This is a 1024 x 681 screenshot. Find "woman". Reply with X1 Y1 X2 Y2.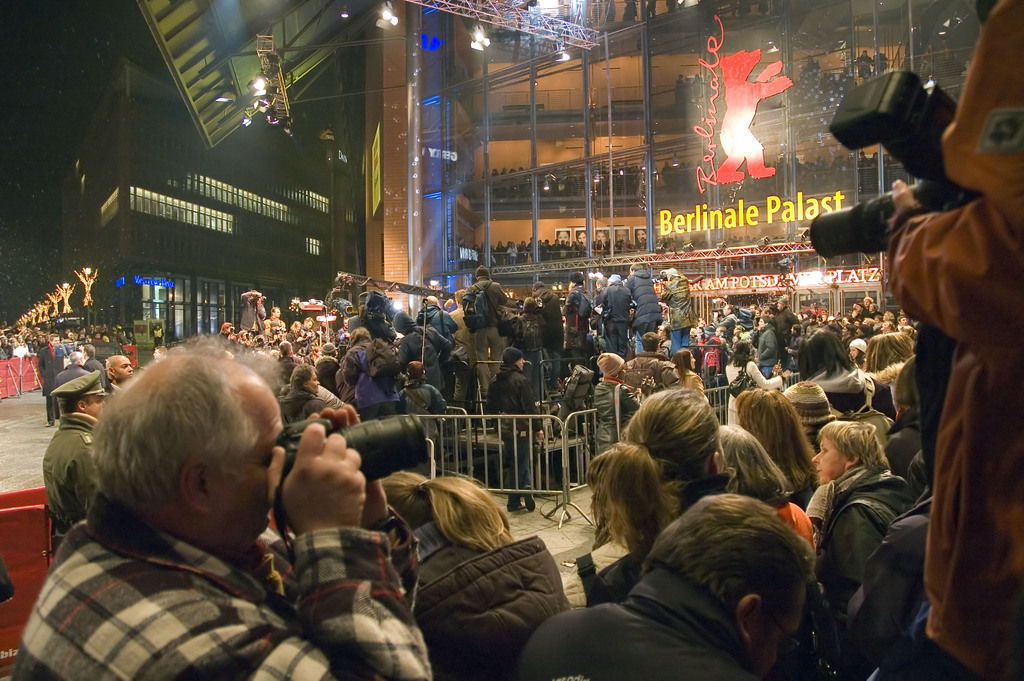
724 337 792 412.
